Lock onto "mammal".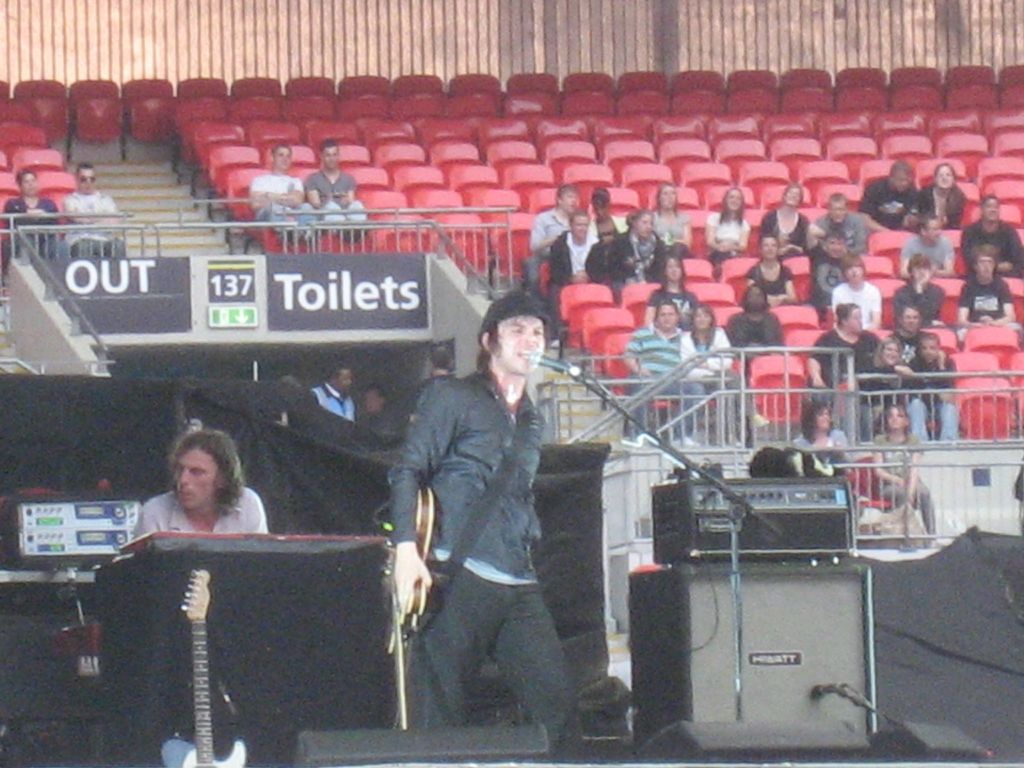
Locked: detection(913, 157, 963, 228).
